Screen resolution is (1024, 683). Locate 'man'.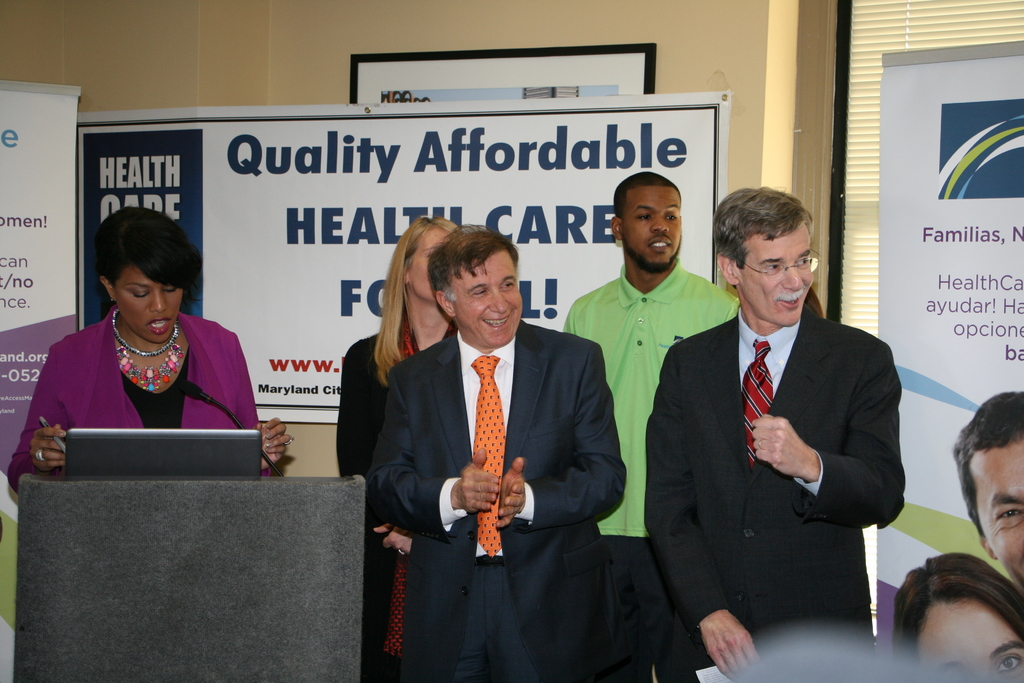
x1=654, y1=176, x2=915, y2=666.
